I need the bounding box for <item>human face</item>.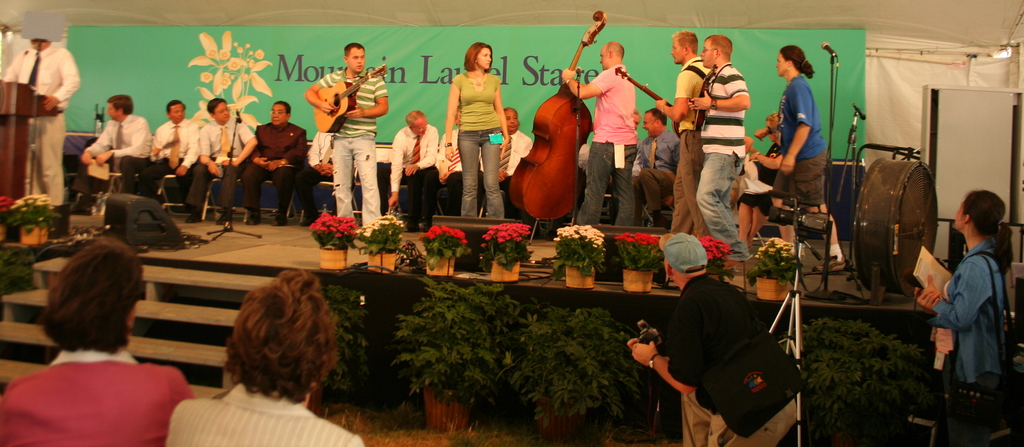
Here it is: box(170, 102, 188, 126).
